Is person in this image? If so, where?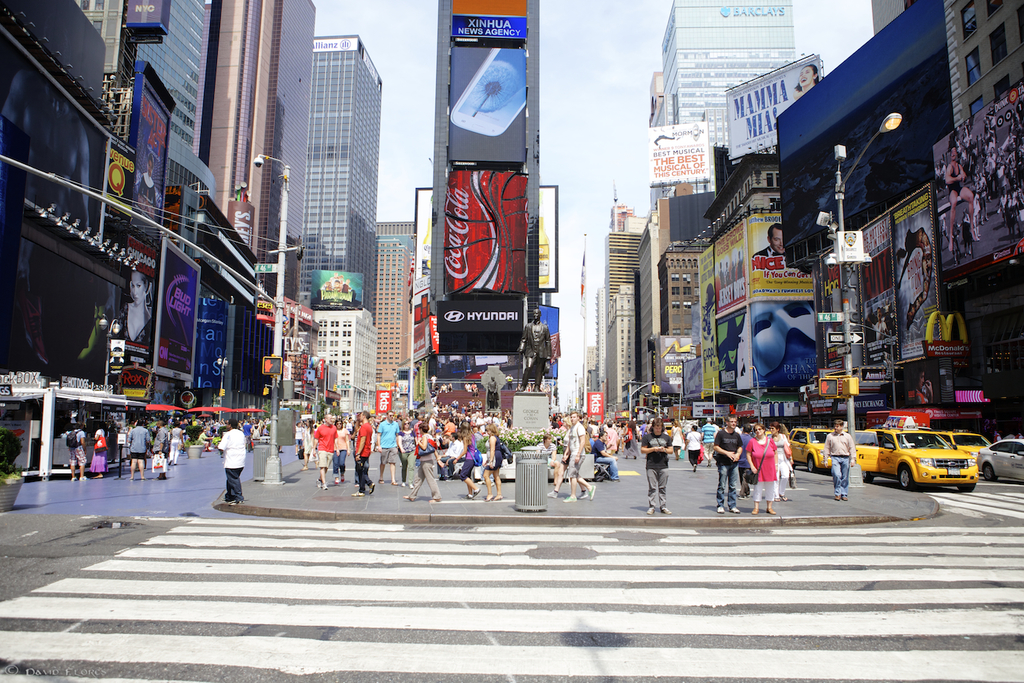
Yes, at {"left": 538, "top": 435, "right": 563, "bottom": 486}.
